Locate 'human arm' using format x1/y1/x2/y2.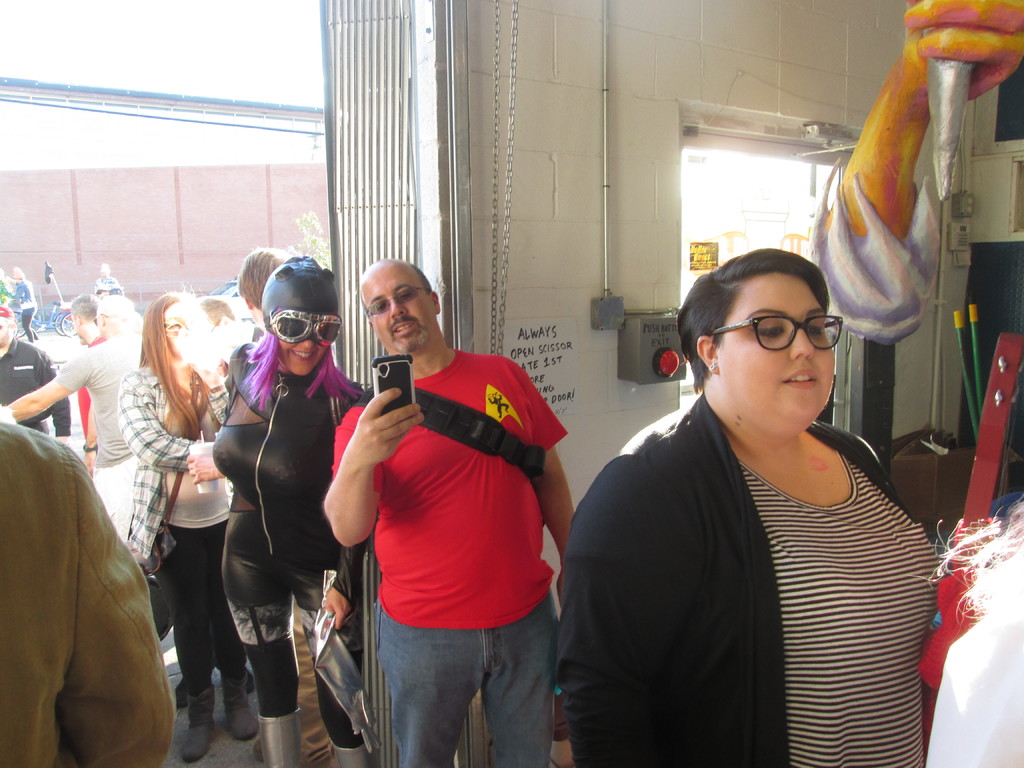
518/362/573/609.
